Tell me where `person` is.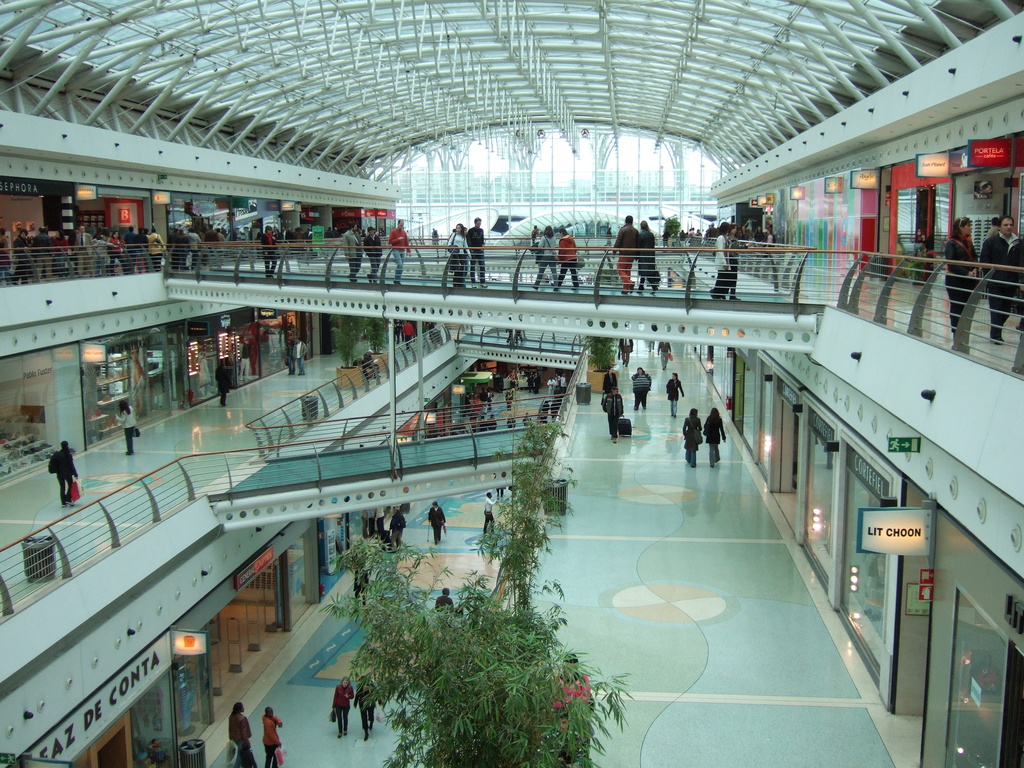
`person` is at [630,364,654,412].
